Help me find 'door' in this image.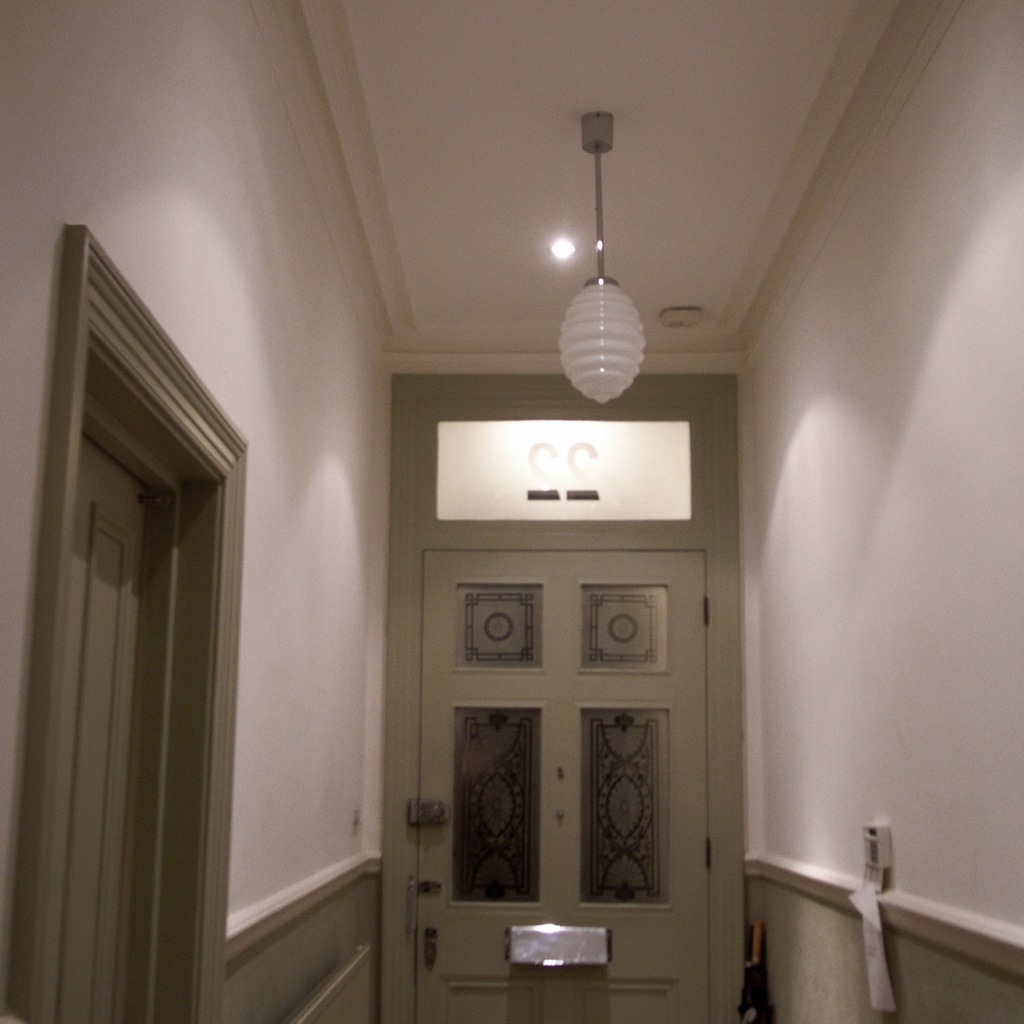
Found it: [373,314,767,972].
